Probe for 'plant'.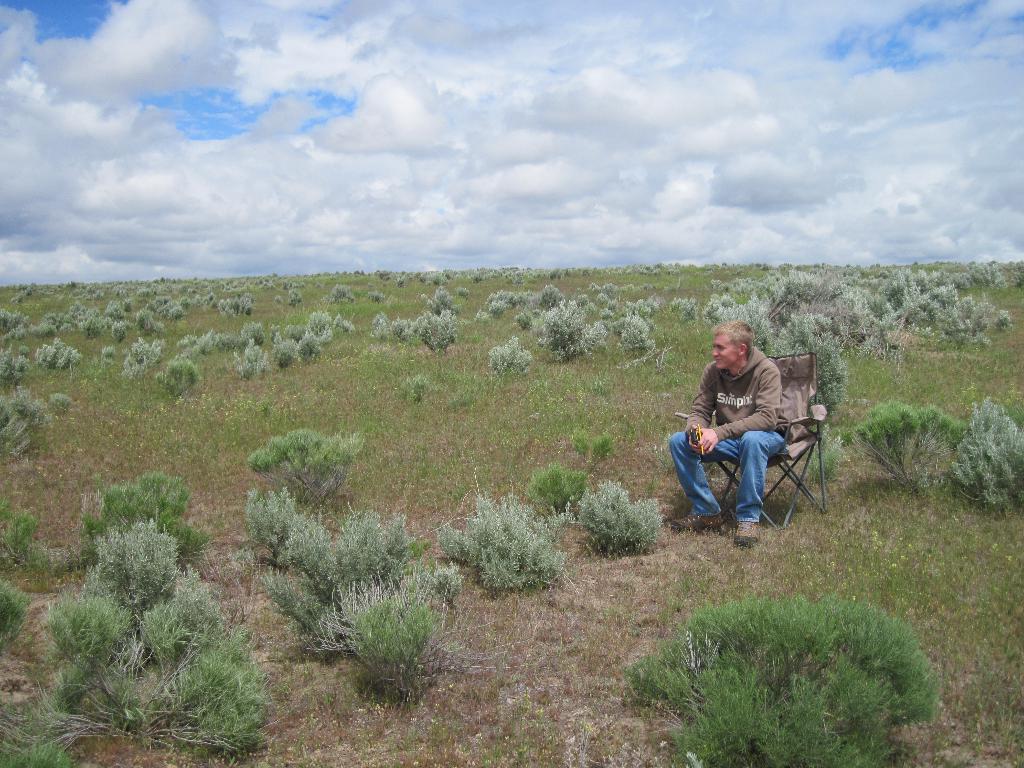
Probe result: bbox=[713, 271, 750, 292].
